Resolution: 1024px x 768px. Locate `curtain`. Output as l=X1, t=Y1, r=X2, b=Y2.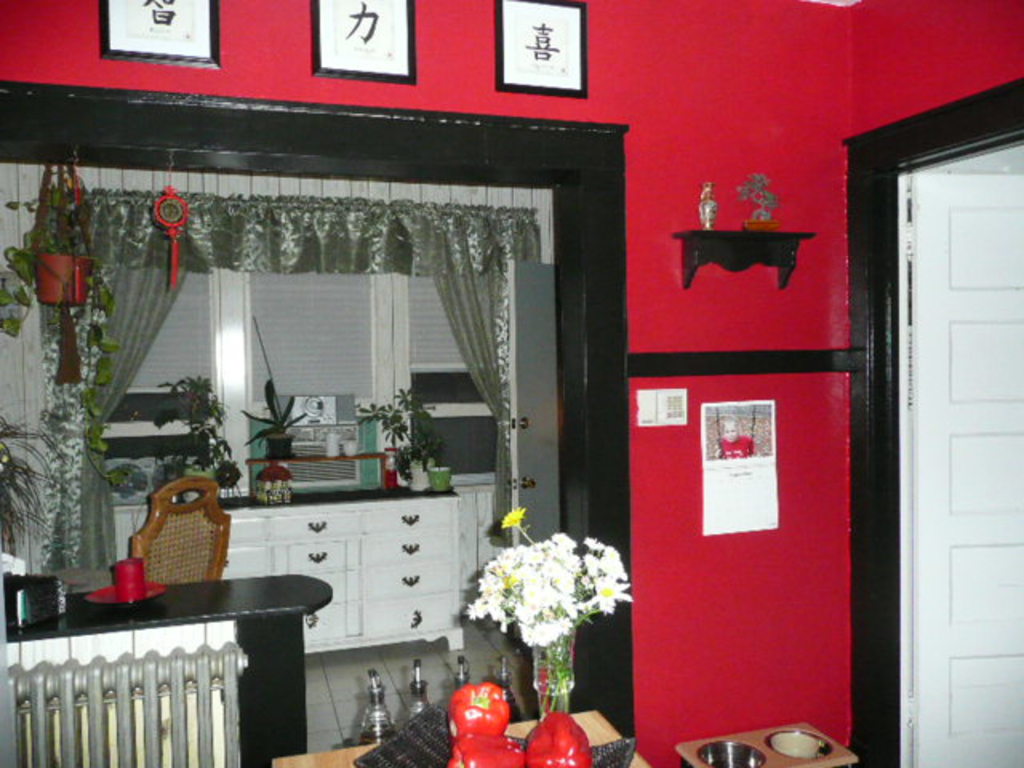
l=43, t=189, r=198, b=586.
